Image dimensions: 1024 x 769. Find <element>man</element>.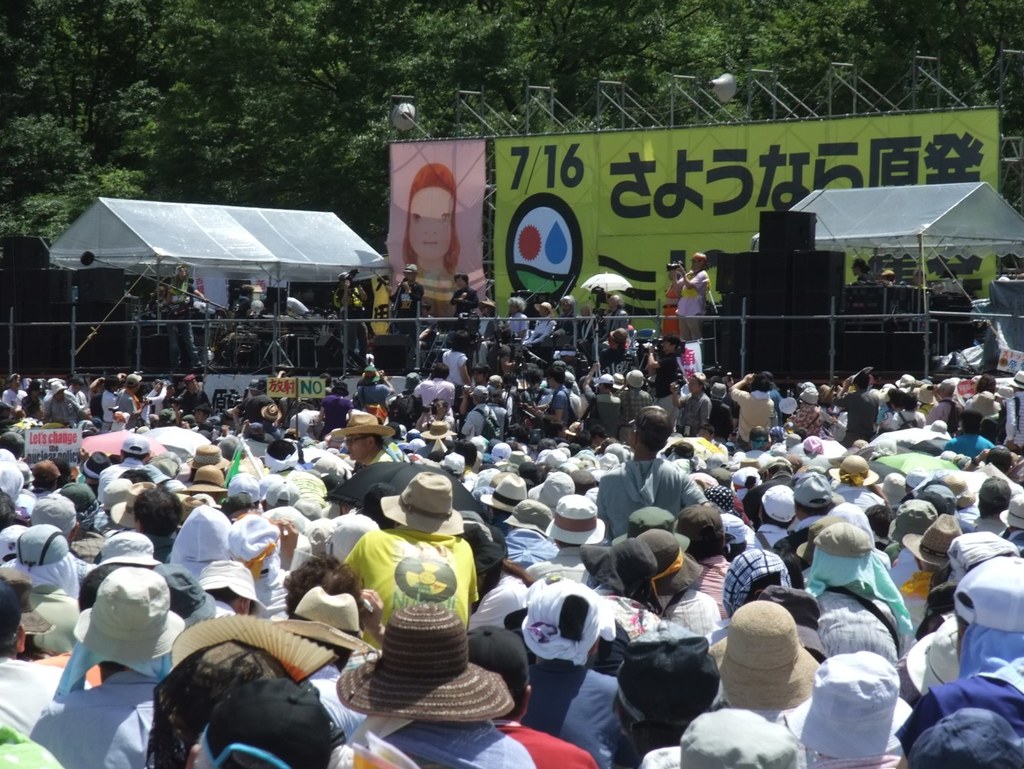
284 296 312 320.
